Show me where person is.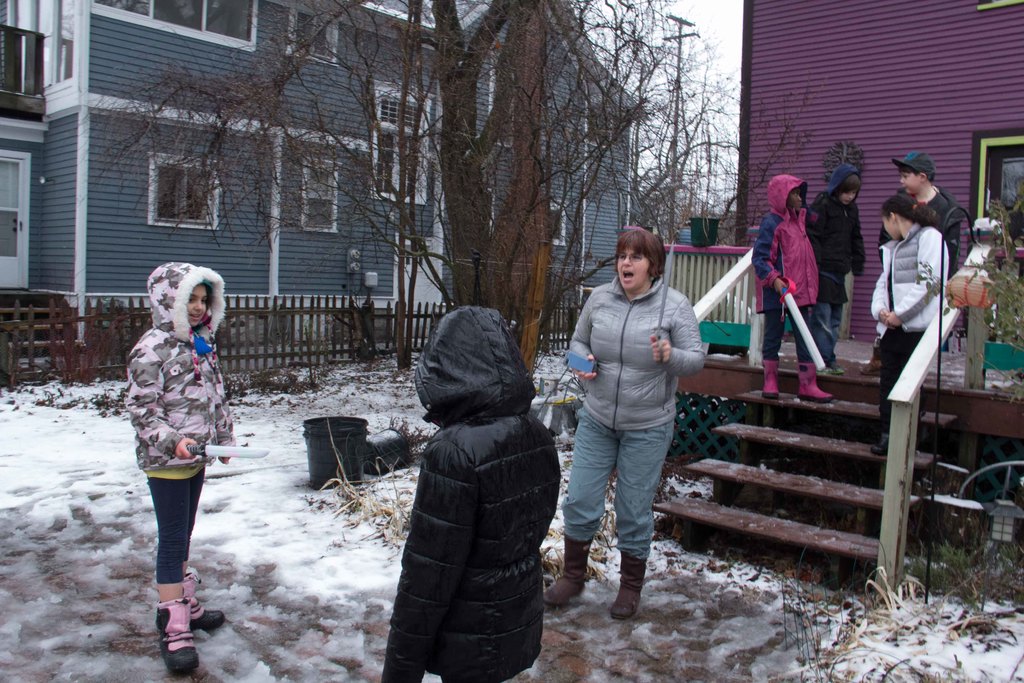
person is at locate(380, 304, 565, 682).
